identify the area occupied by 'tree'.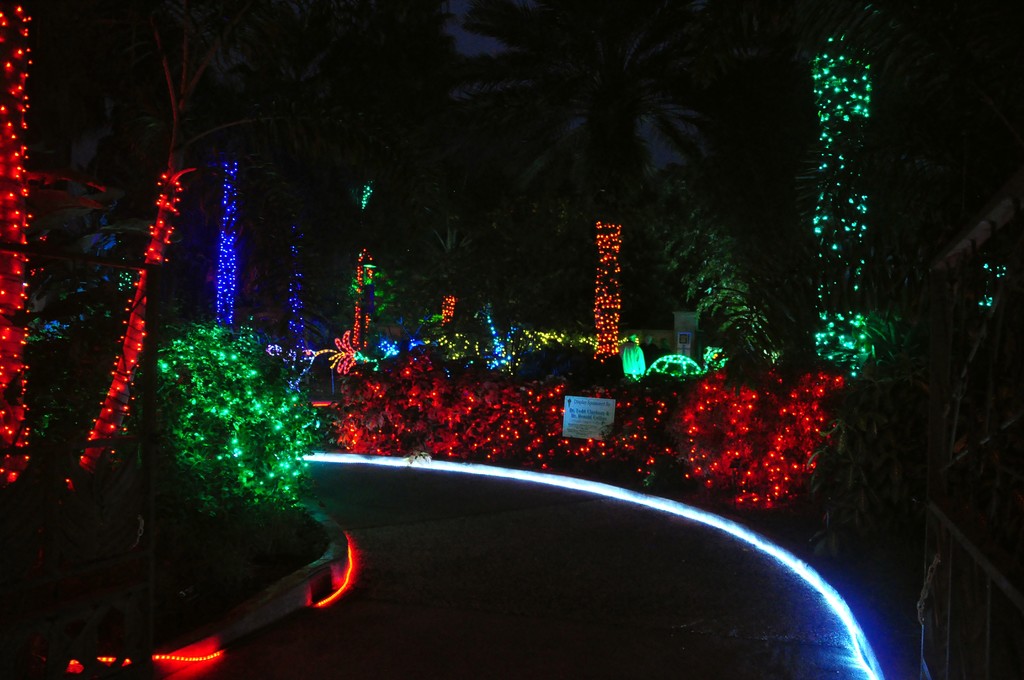
Area: bbox(52, 0, 292, 480).
